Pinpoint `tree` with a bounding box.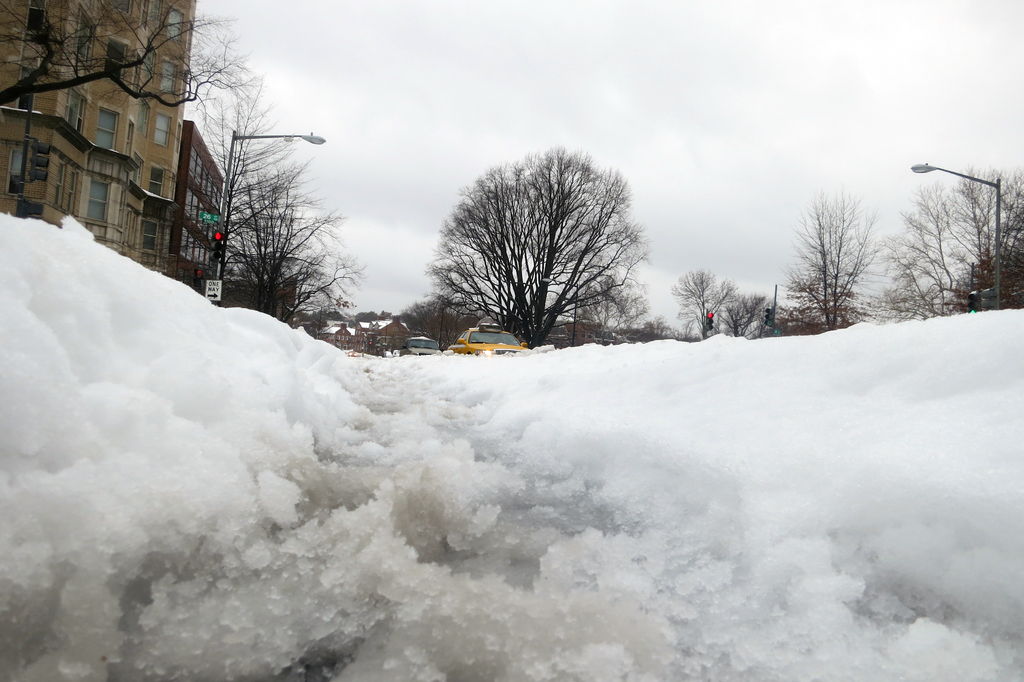
[435, 136, 657, 348].
